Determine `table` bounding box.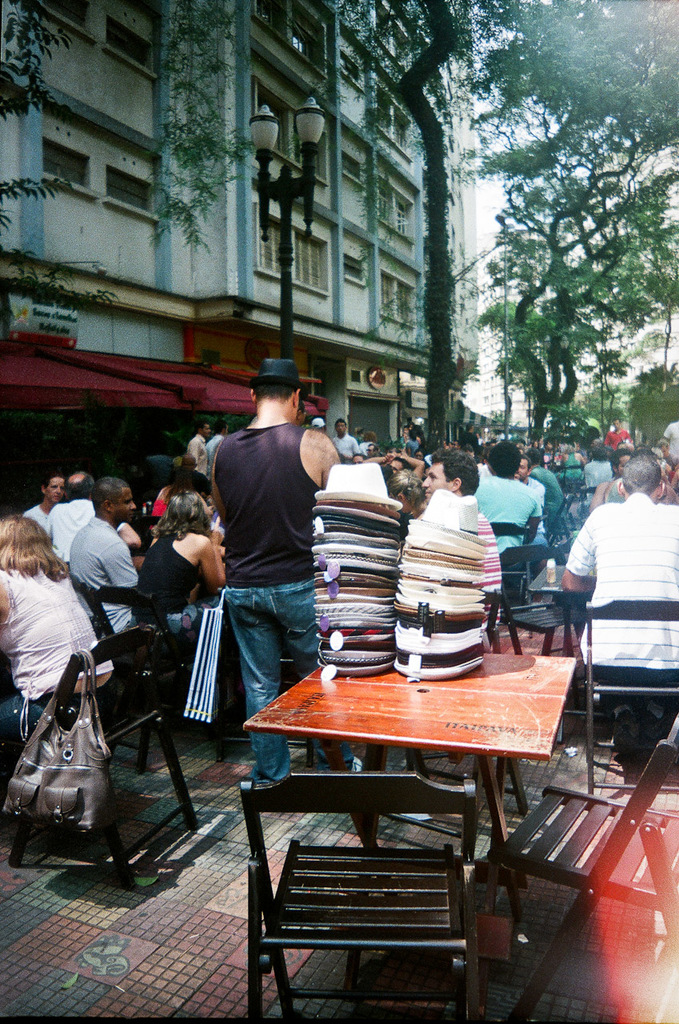
Determined: [250, 637, 588, 857].
